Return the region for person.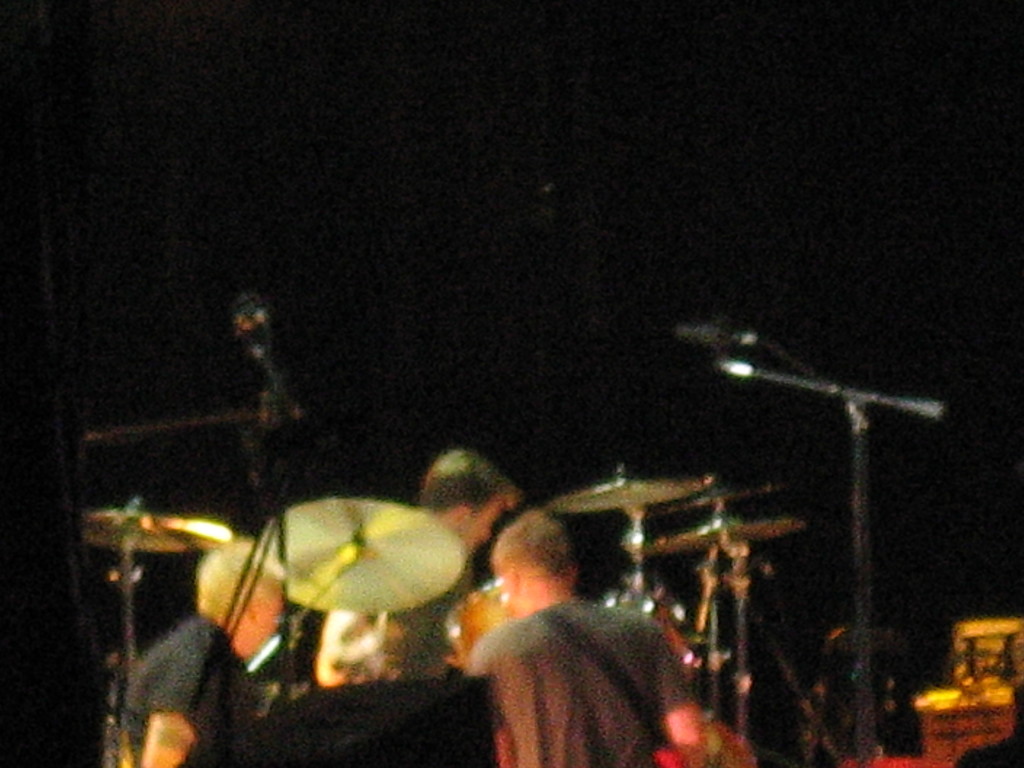
locate(307, 601, 415, 695).
